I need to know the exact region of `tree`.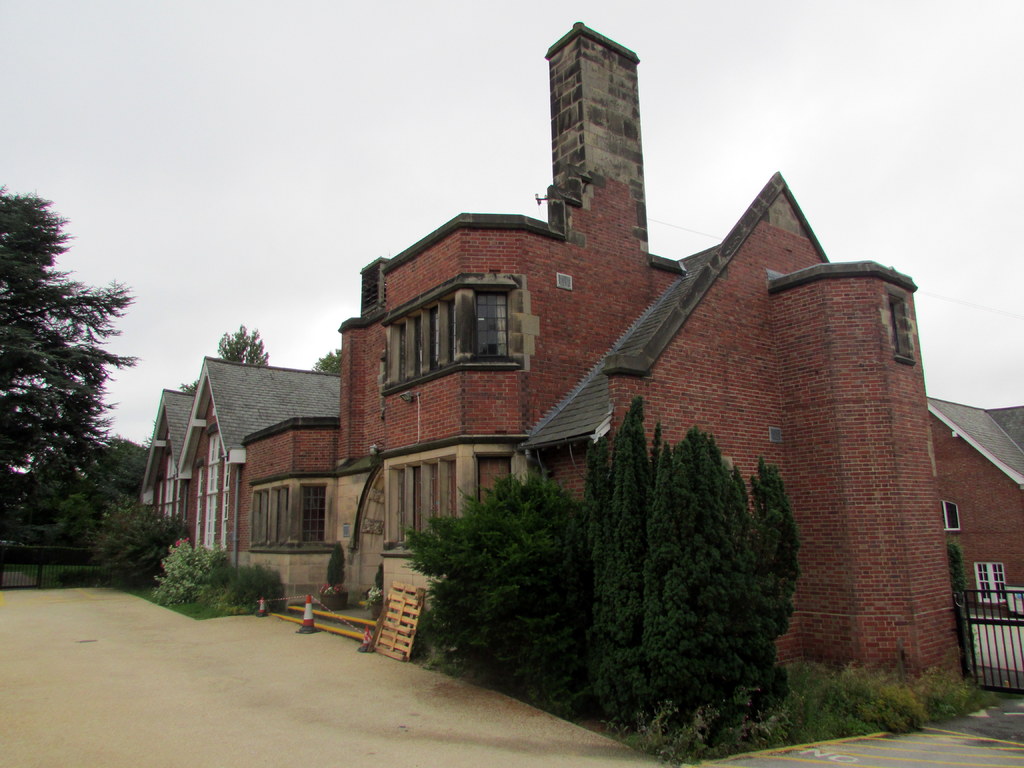
Region: select_region(318, 541, 340, 595).
